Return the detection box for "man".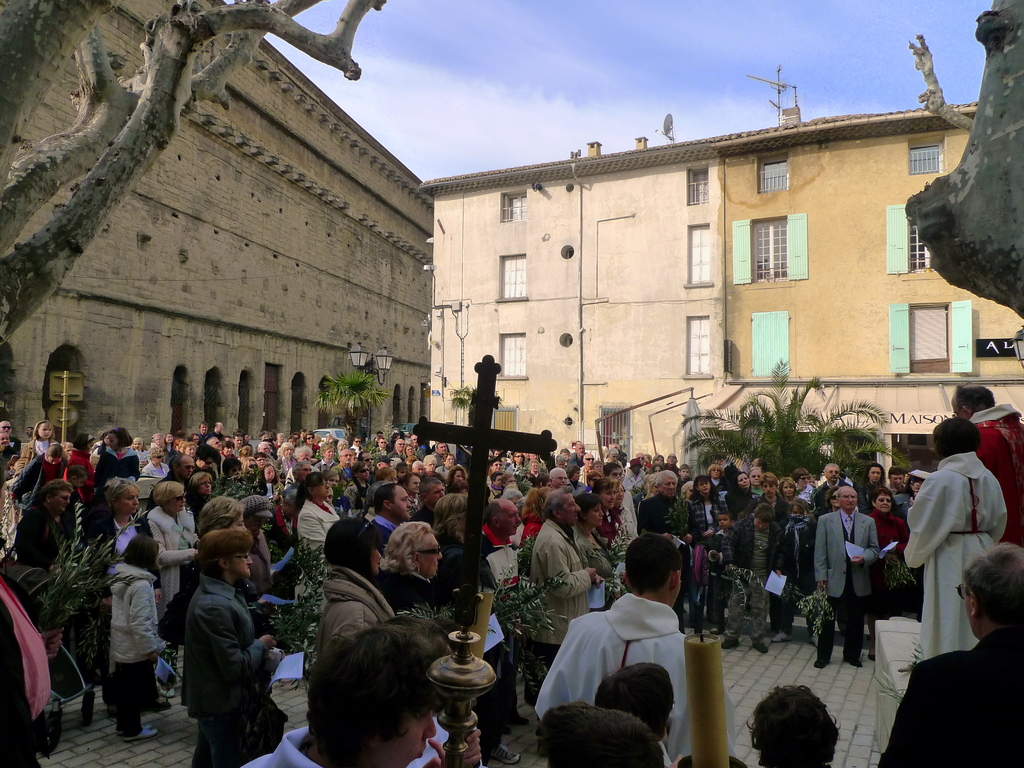
{"x1": 239, "y1": 621, "x2": 481, "y2": 767}.
